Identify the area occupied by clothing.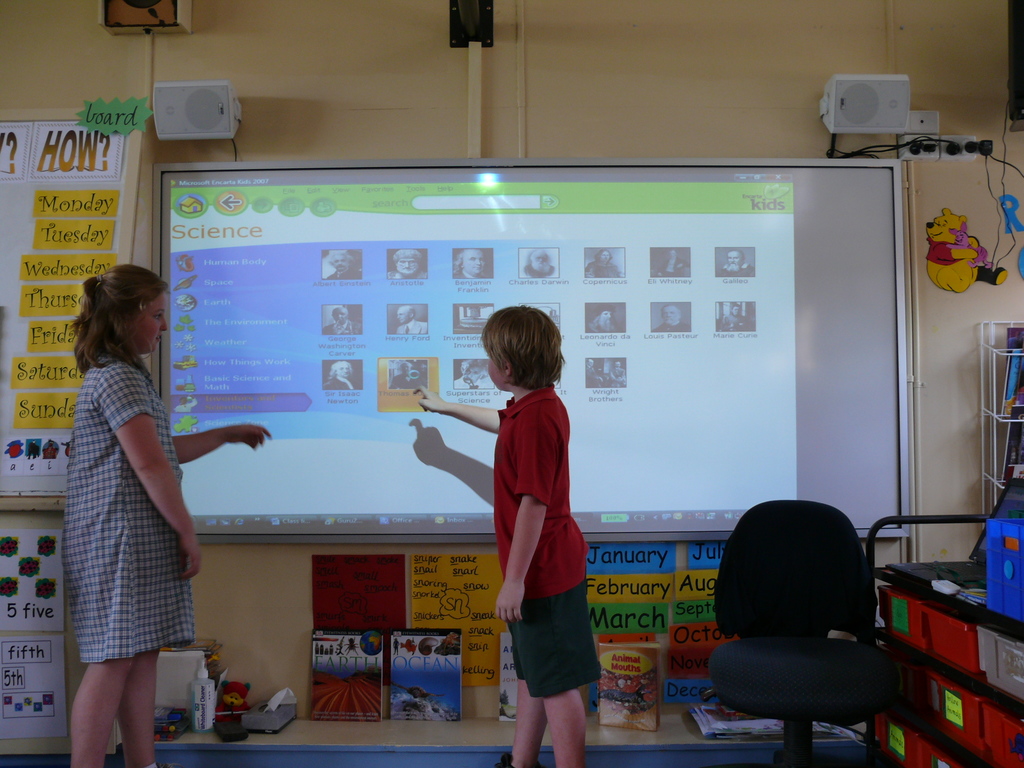
Area: (x1=493, y1=387, x2=602, y2=700).
